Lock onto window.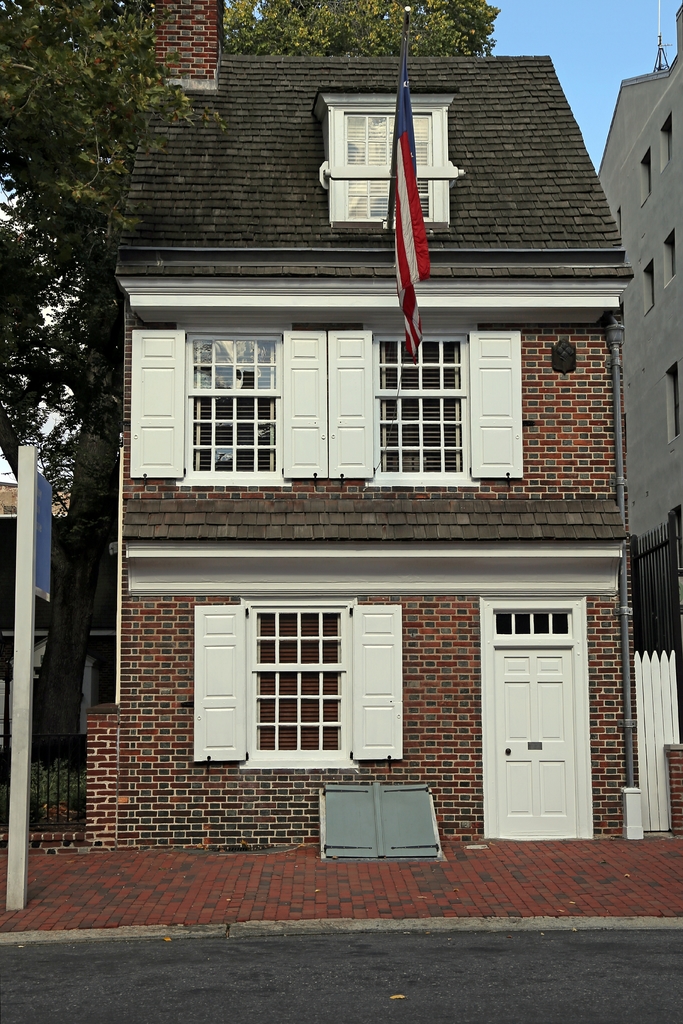
Locked: <region>227, 587, 380, 771</region>.
